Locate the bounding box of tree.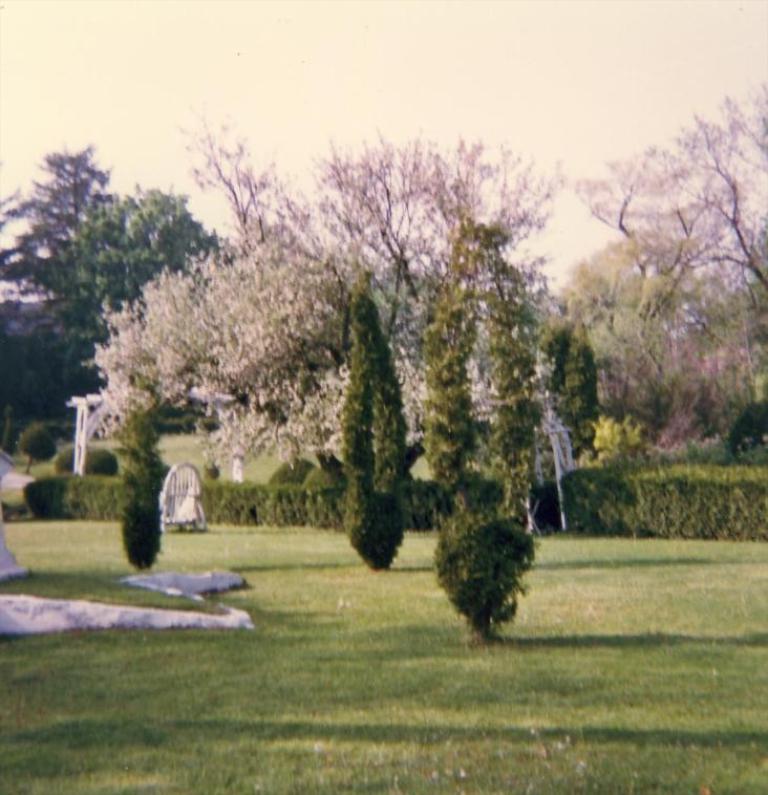
Bounding box: region(16, 131, 112, 284).
